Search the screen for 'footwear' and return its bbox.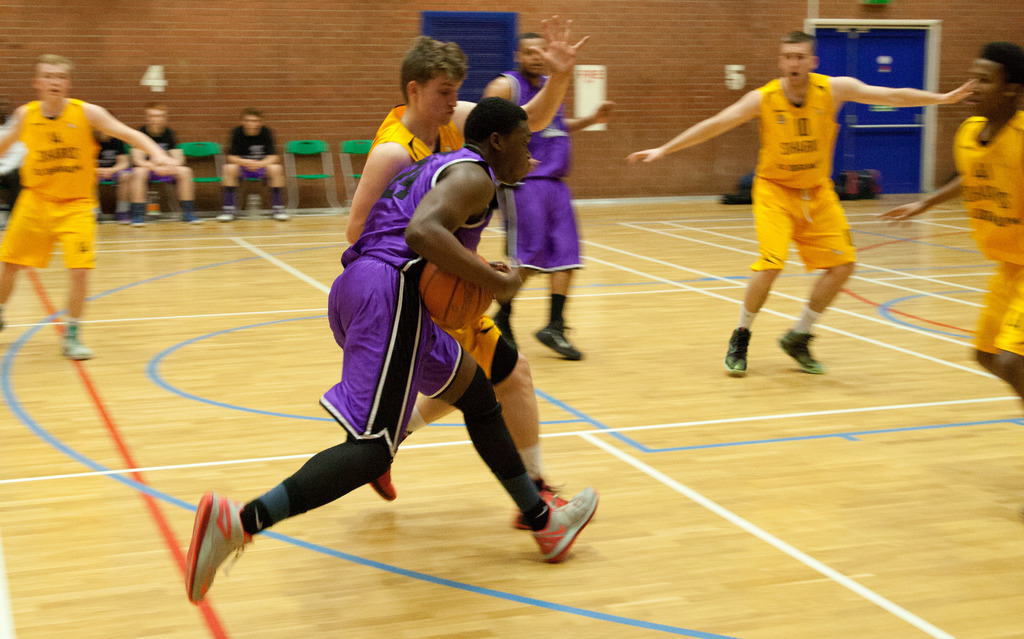
Found: BBox(778, 327, 827, 377).
